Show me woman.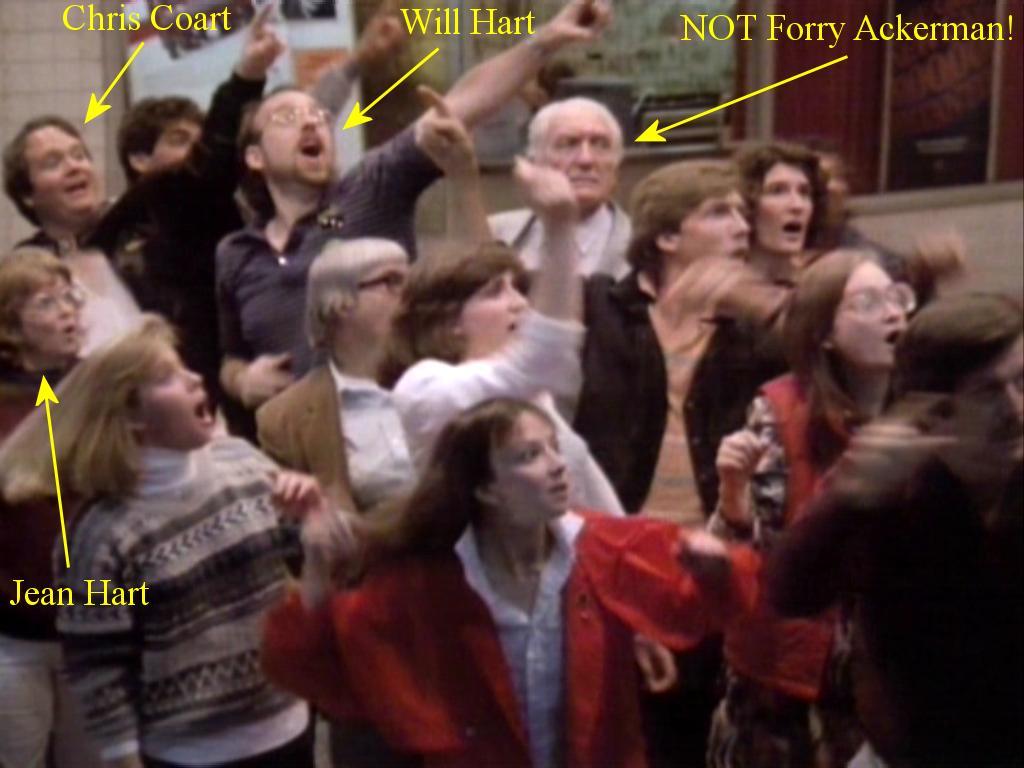
woman is here: <bbox>712, 252, 904, 758</bbox>.
